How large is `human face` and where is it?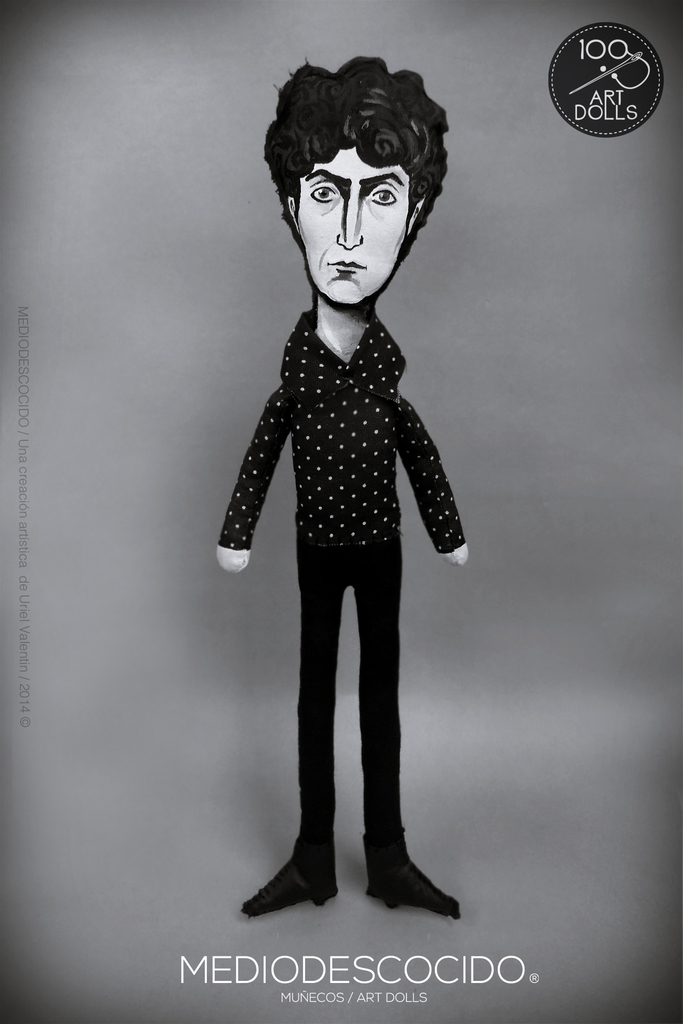
Bounding box: 293 147 412 307.
